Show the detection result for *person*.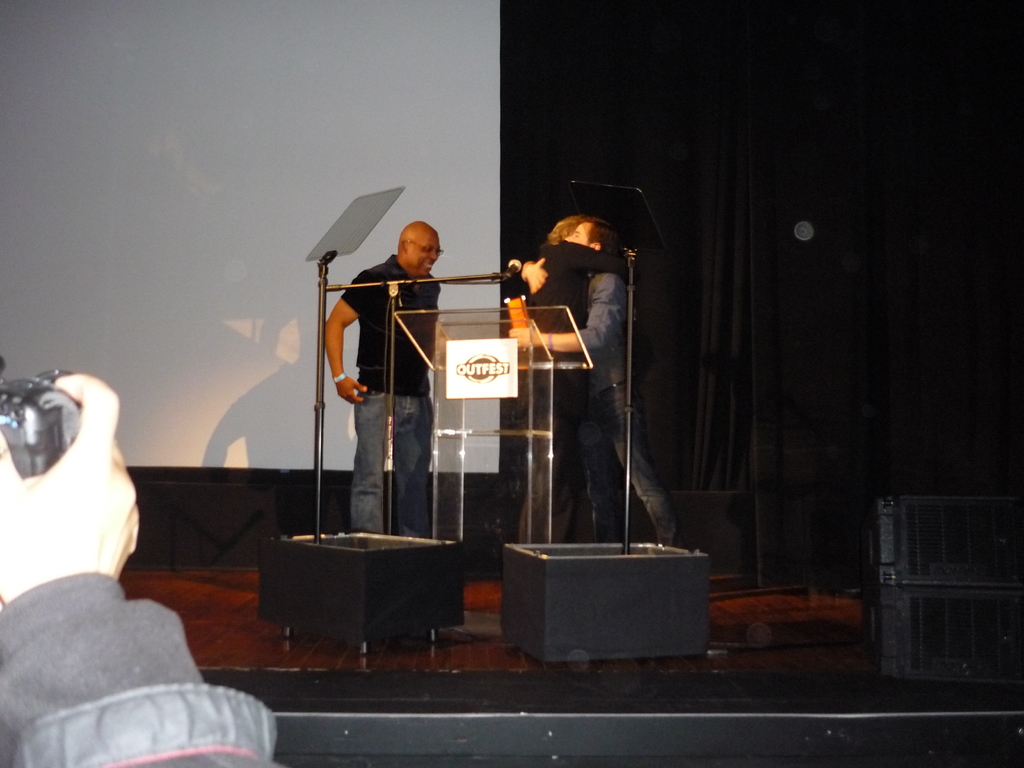
(left=328, top=230, right=447, bottom=572).
